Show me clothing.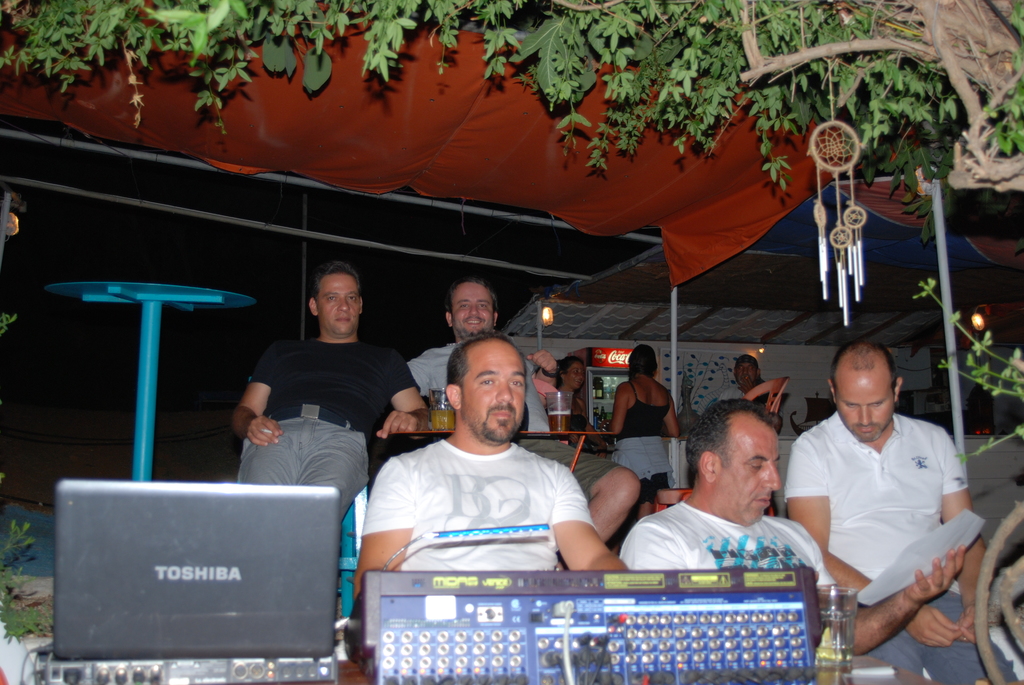
clothing is here: <bbox>564, 401, 591, 450</bbox>.
